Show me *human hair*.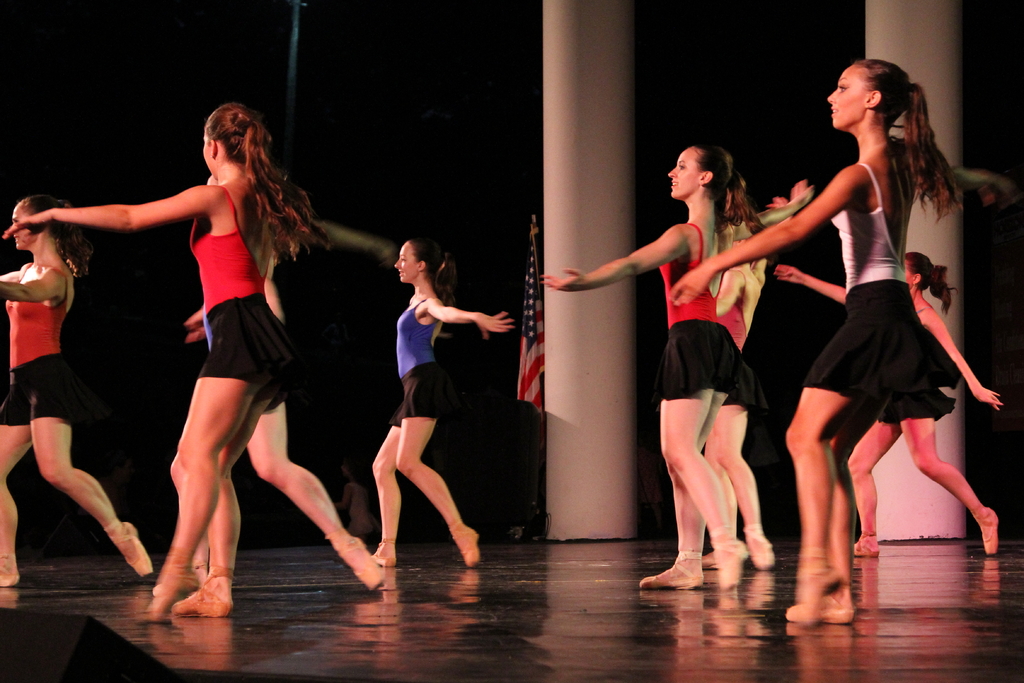
*human hair* is here: (205,97,335,262).
